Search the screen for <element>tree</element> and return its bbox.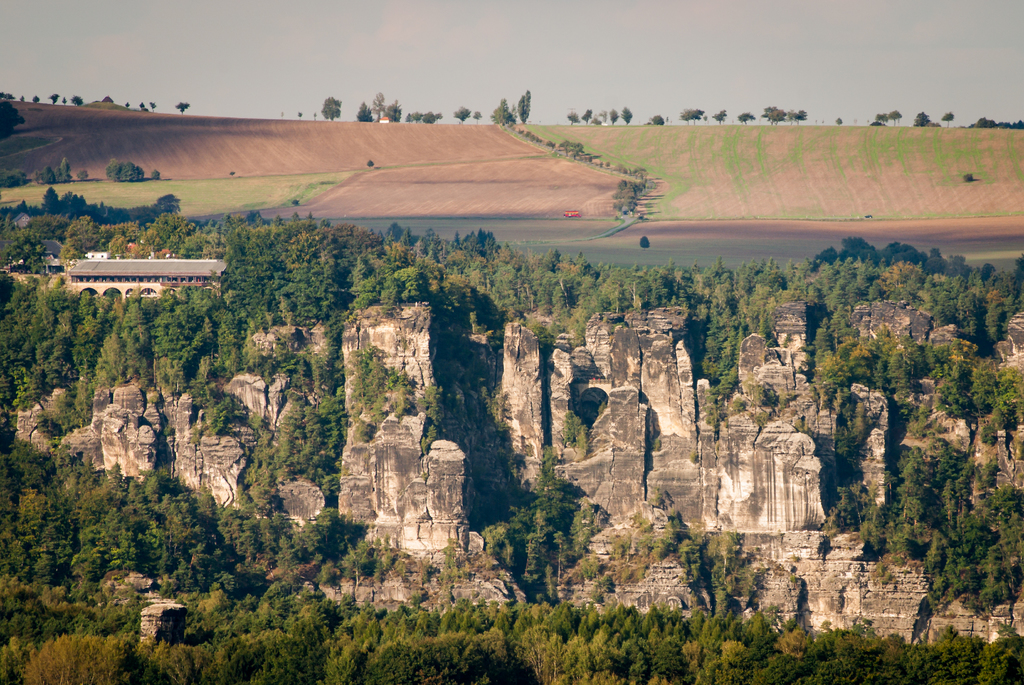
Found: [x1=938, y1=111, x2=952, y2=133].
